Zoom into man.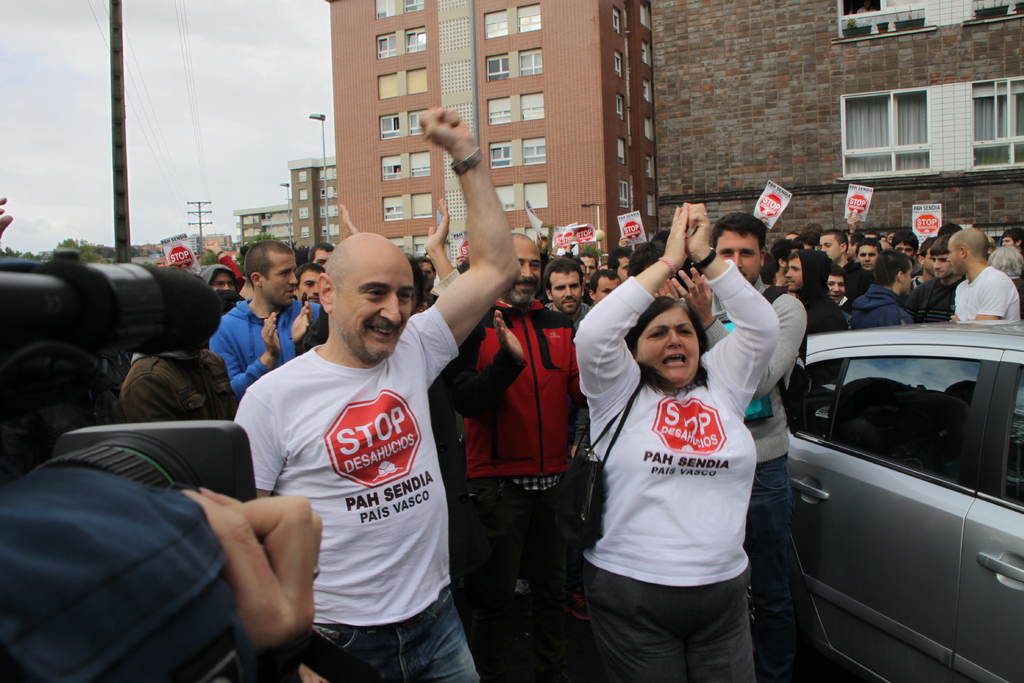
Zoom target: rect(886, 225, 920, 296).
